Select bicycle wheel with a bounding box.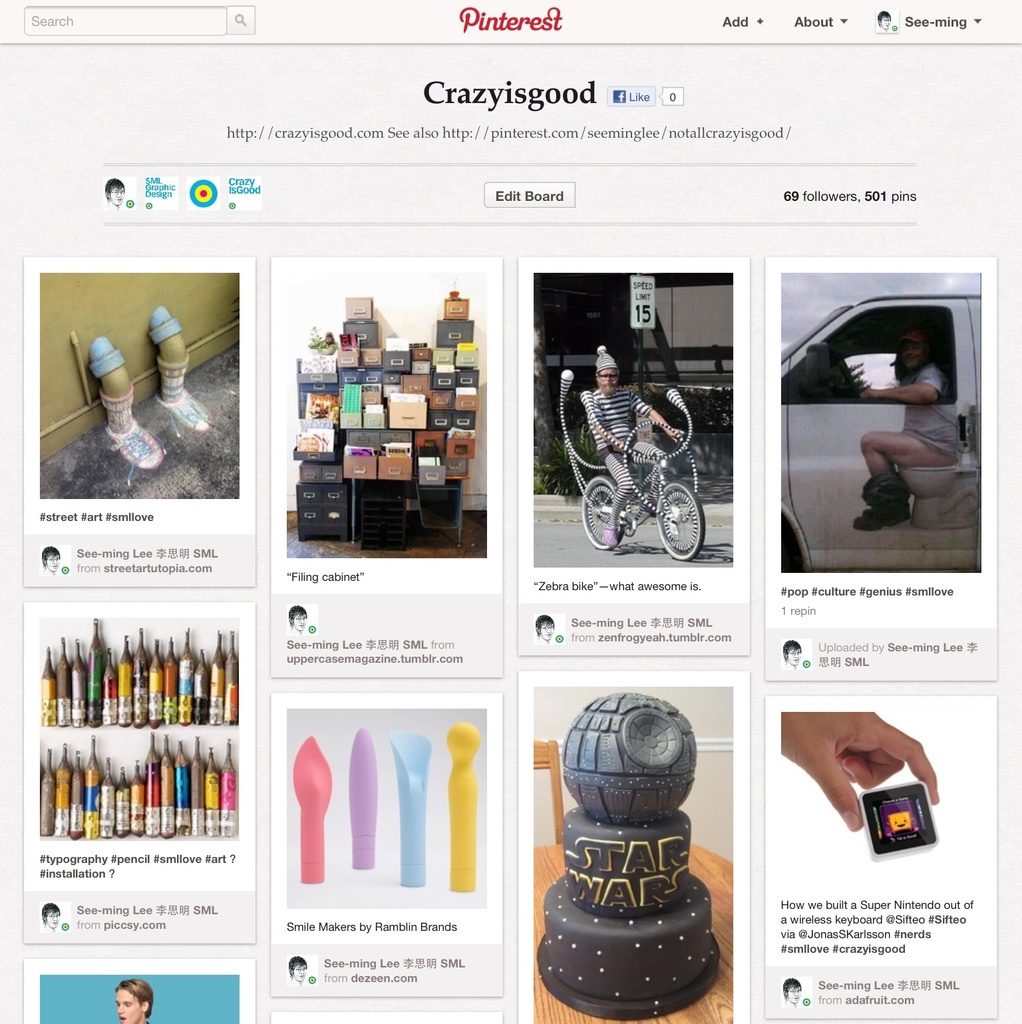
bbox=[584, 477, 624, 561].
